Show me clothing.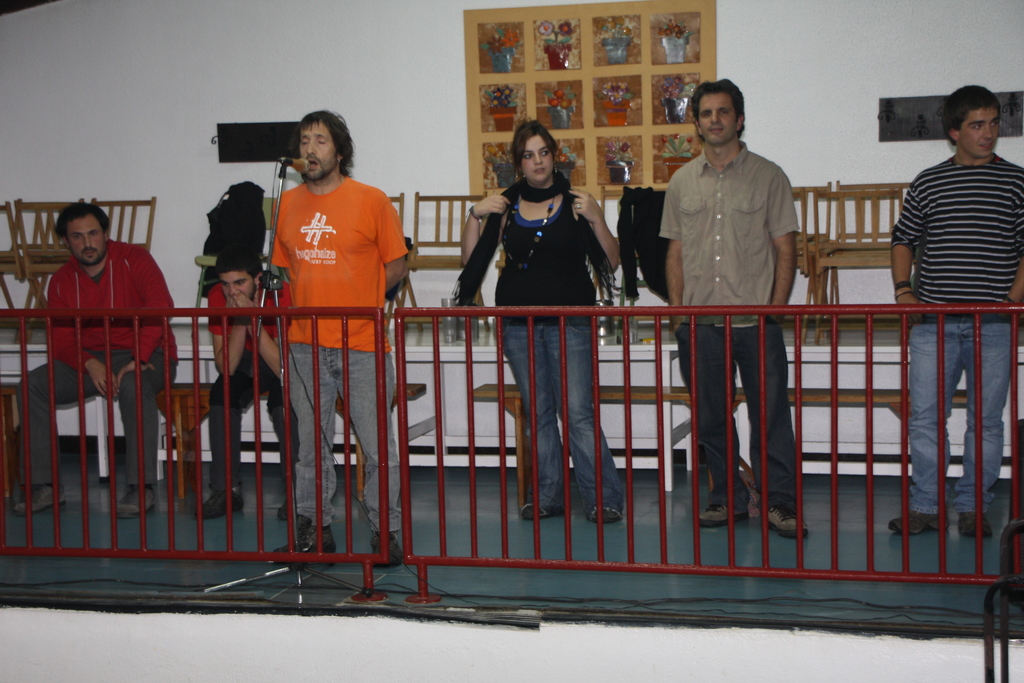
clothing is here: crop(474, 170, 615, 520).
